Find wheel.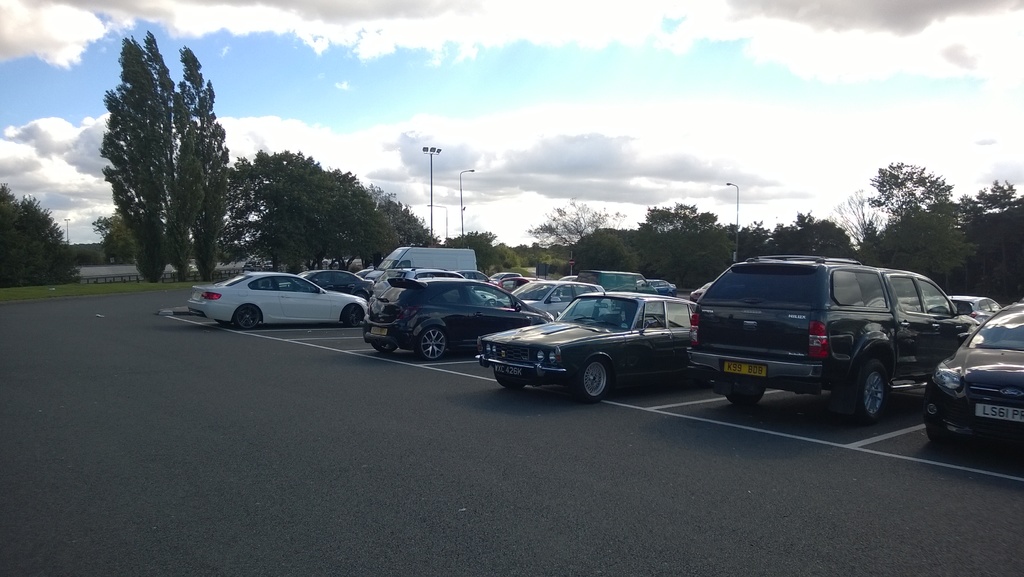
locate(724, 383, 761, 404).
